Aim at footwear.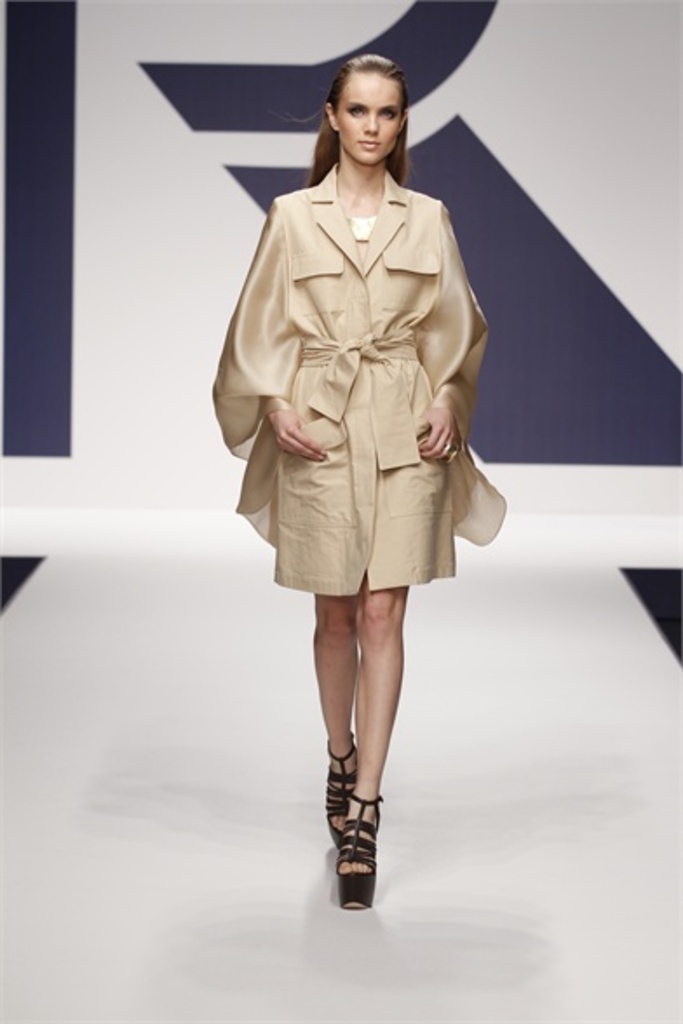
Aimed at [x1=321, y1=738, x2=401, y2=916].
